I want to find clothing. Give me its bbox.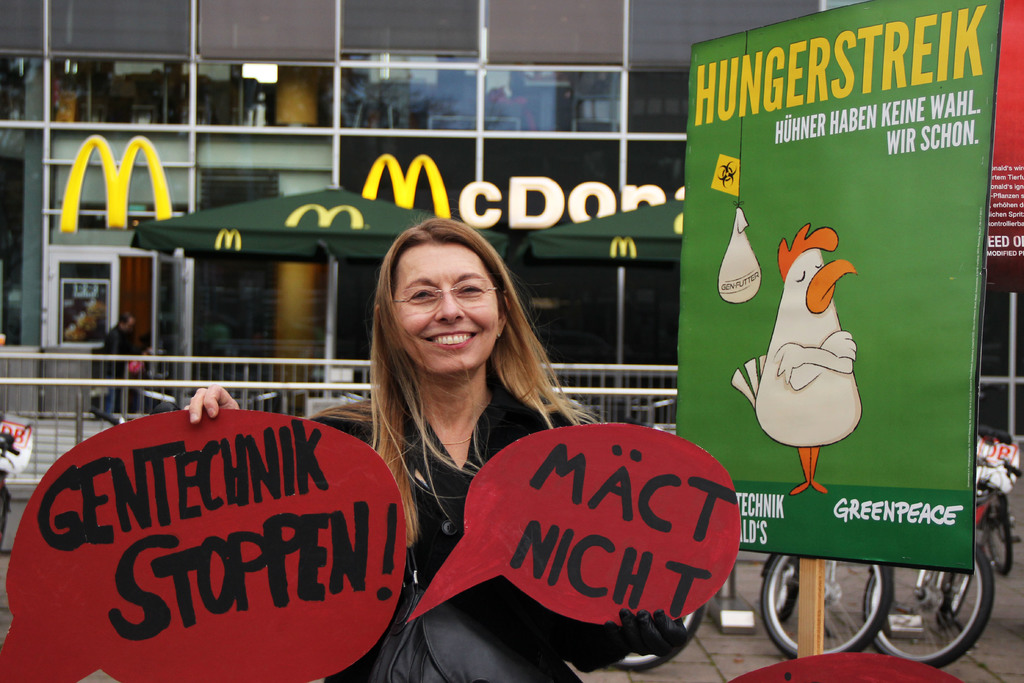
bbox=[291, 374, 629, 682].
